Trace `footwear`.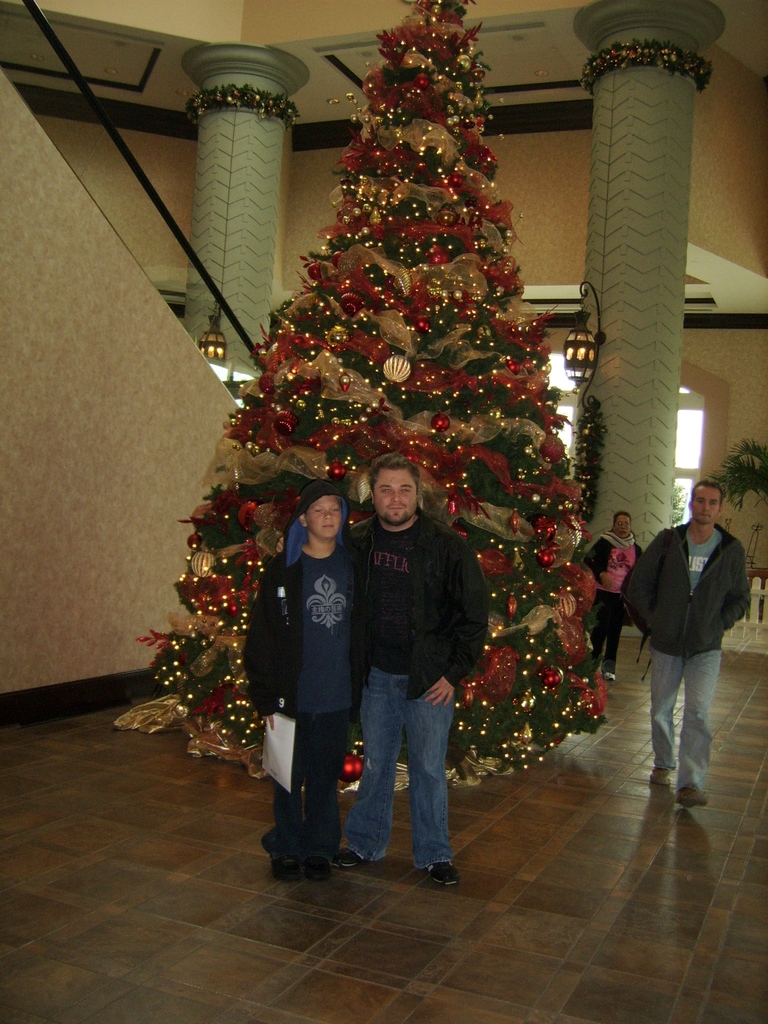
Traced to x1=664, y1=765, x2=678, y2=780.
